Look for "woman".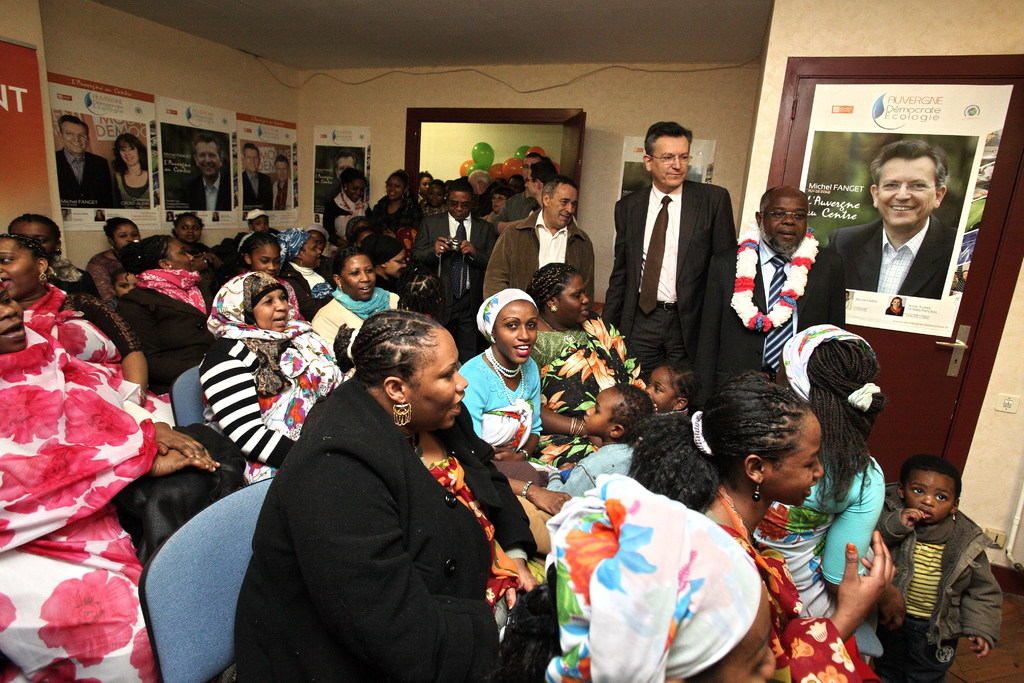
Found: (x1=230, y1=288, x2=502, y2=682).
